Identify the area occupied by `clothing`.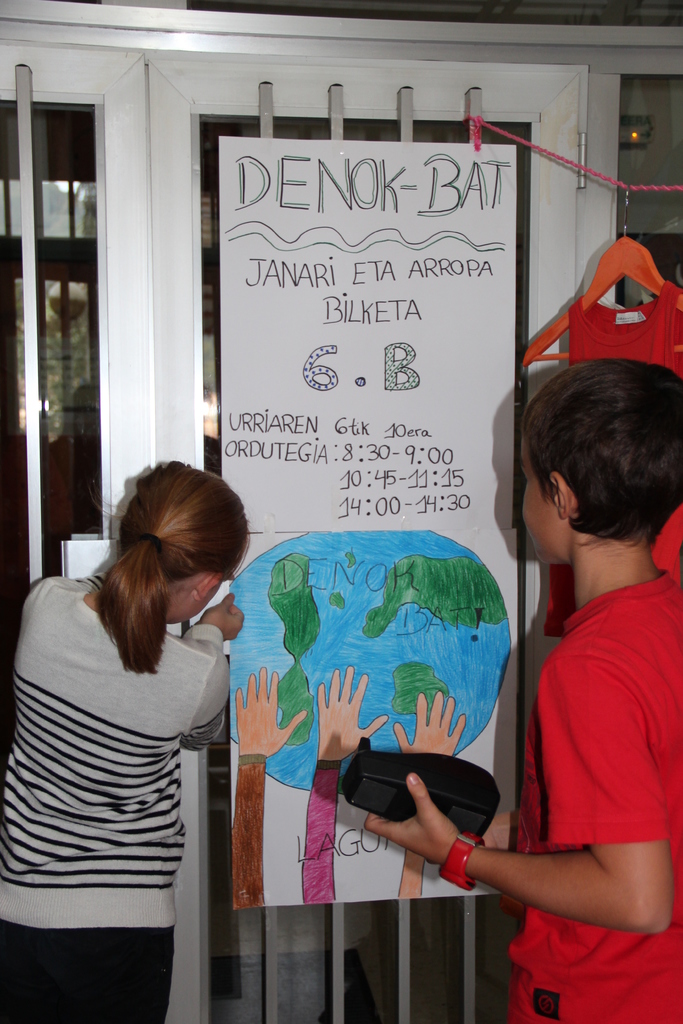
Area: left=14, top=554, right=239, bottom=975.
